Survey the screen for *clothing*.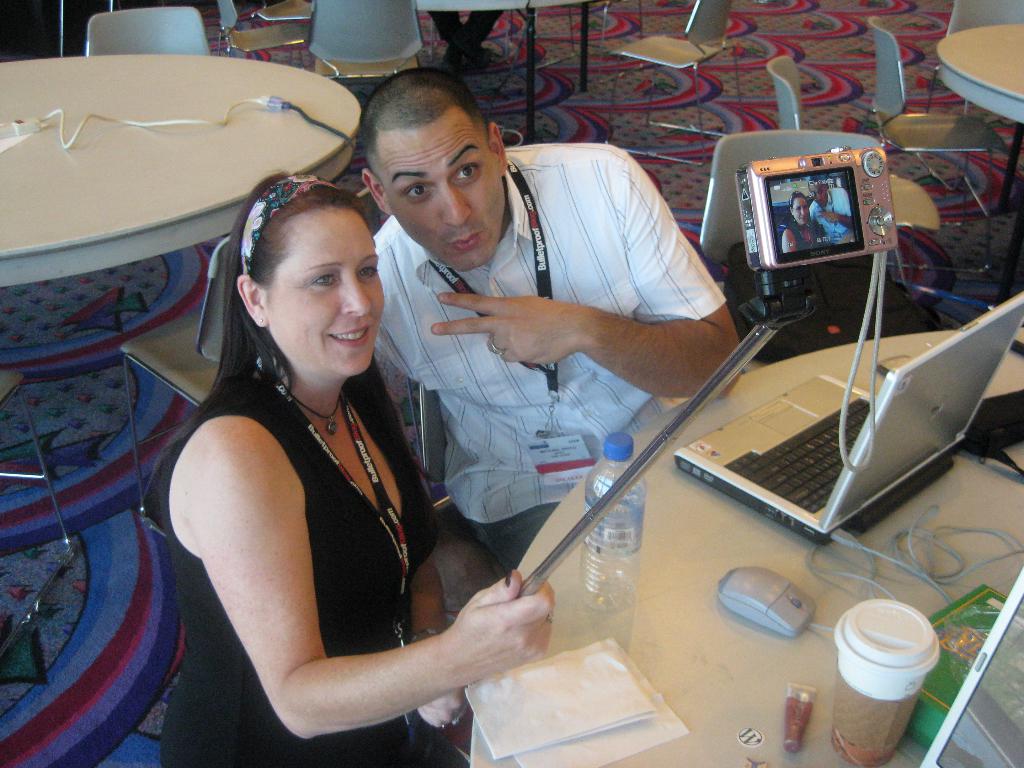
Survey found: locate(807, 182, 849, 244).
